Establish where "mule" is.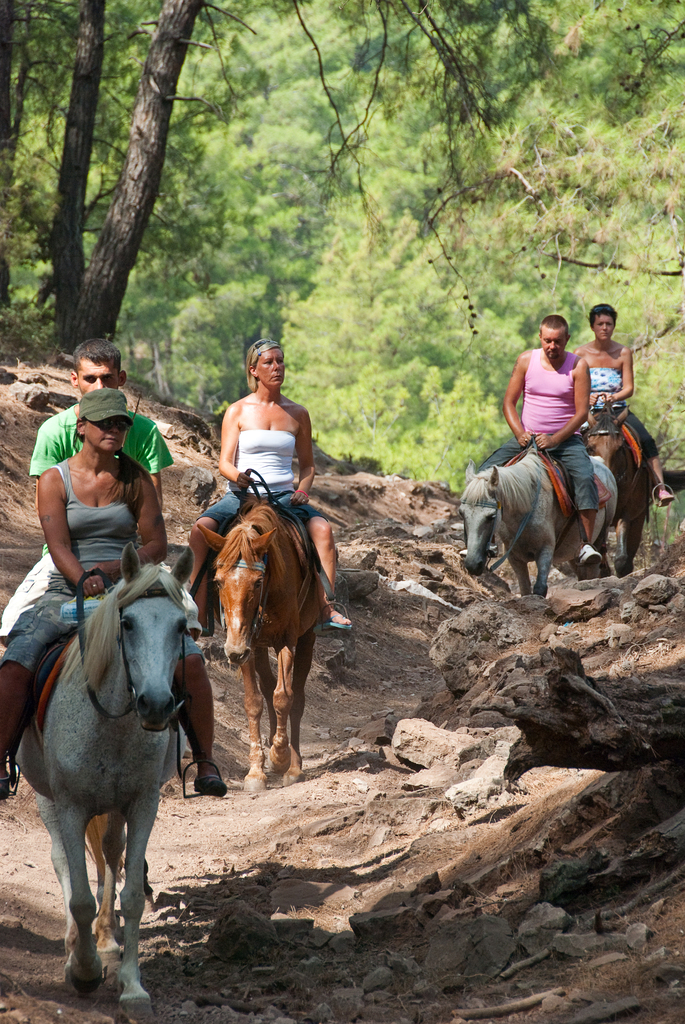
Established at (left=15, top=547, right=203, bottom=995).
